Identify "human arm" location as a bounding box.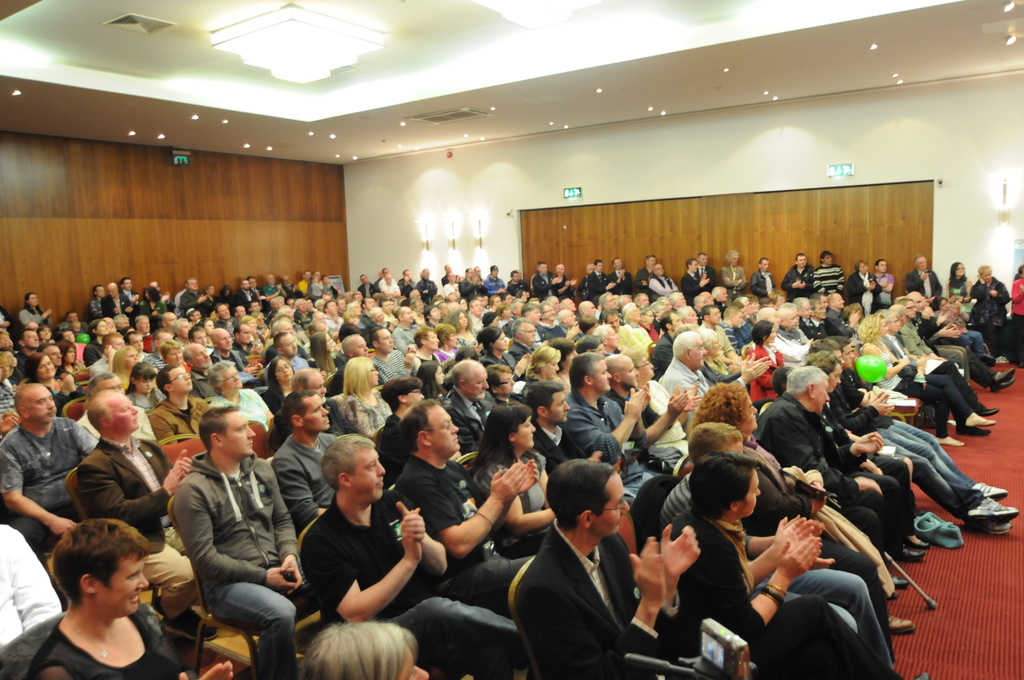
BBox(735, 358, 772, 387).
